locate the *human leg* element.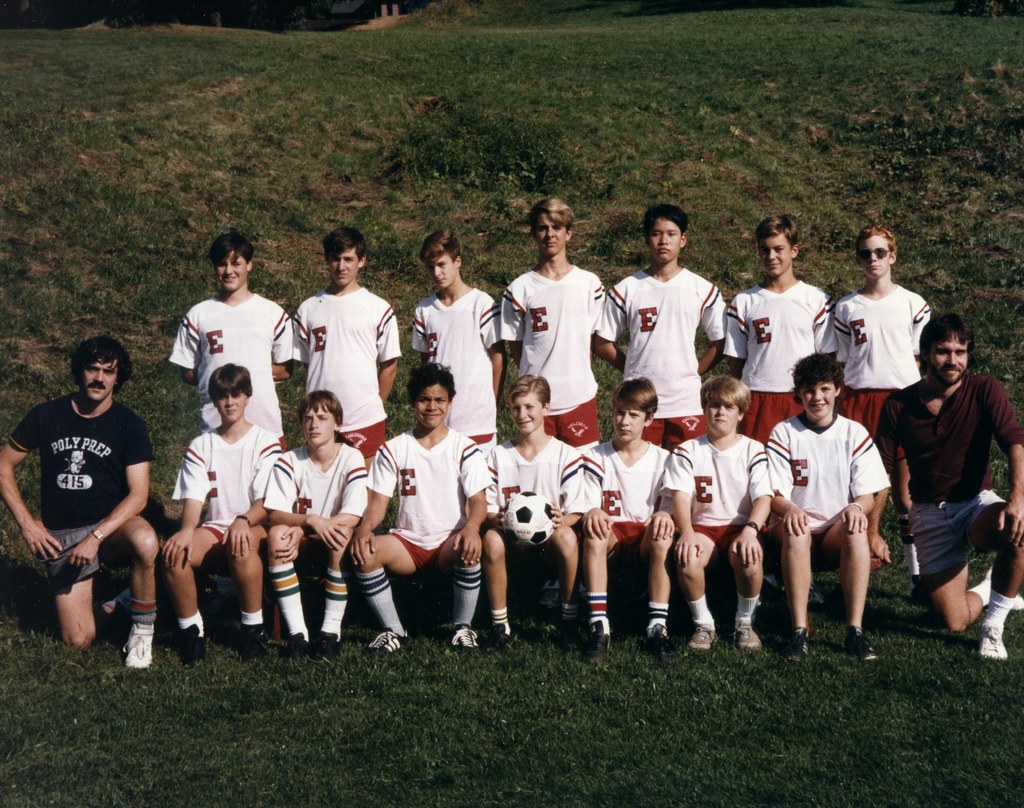
Element bbox: 52/516/161/668.
